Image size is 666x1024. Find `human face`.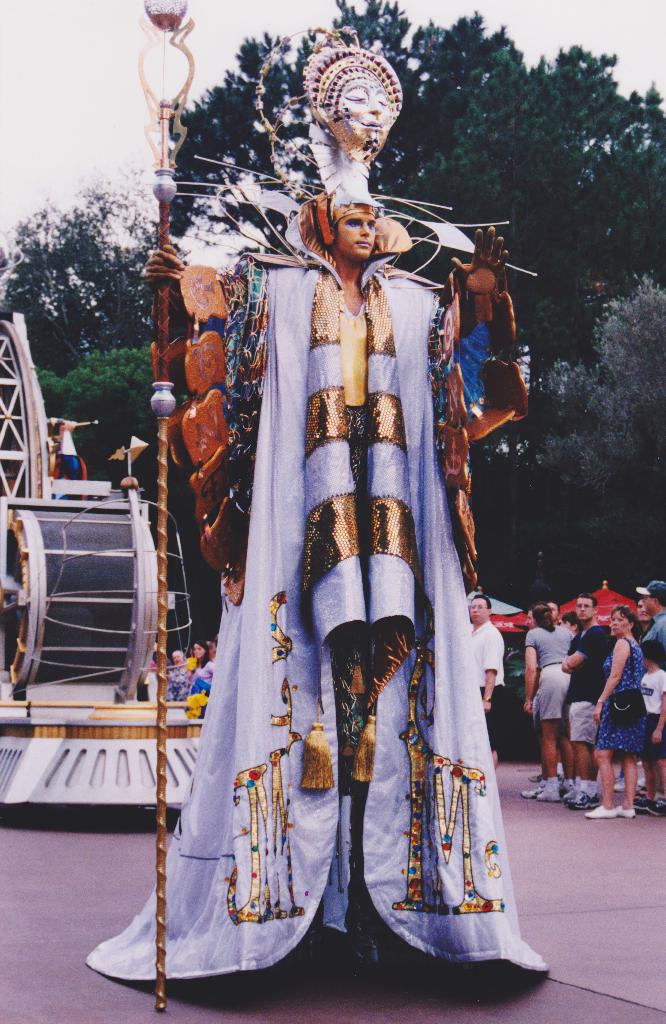
{"x1": 562, "y1": 620, "x2": 571, "y2": 627}.
